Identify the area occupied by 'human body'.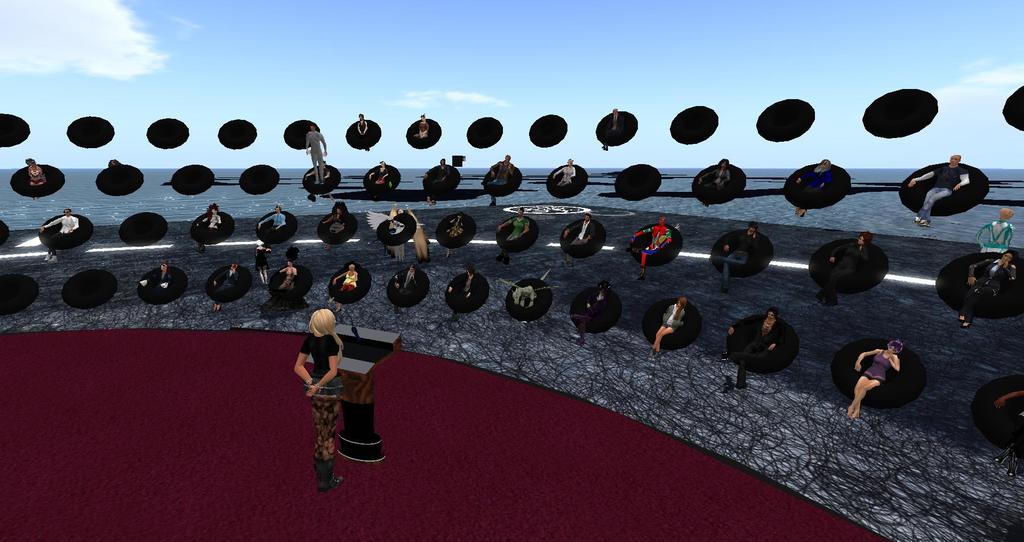
Area: pyautogui.locateOnScreen(561, 217, 609, 267).
